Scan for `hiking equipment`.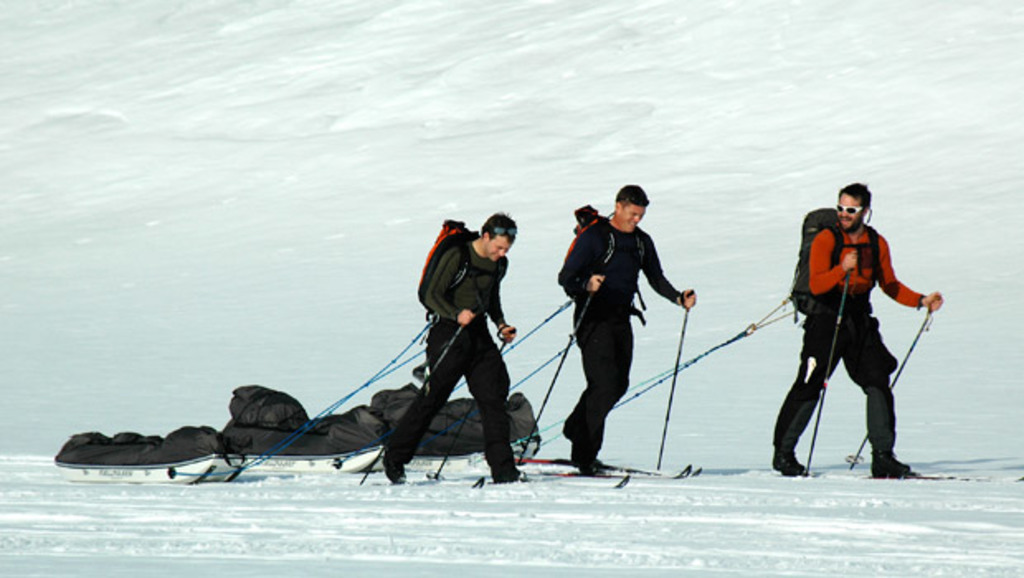
Scan result: box(411, 221, 509, 322).
